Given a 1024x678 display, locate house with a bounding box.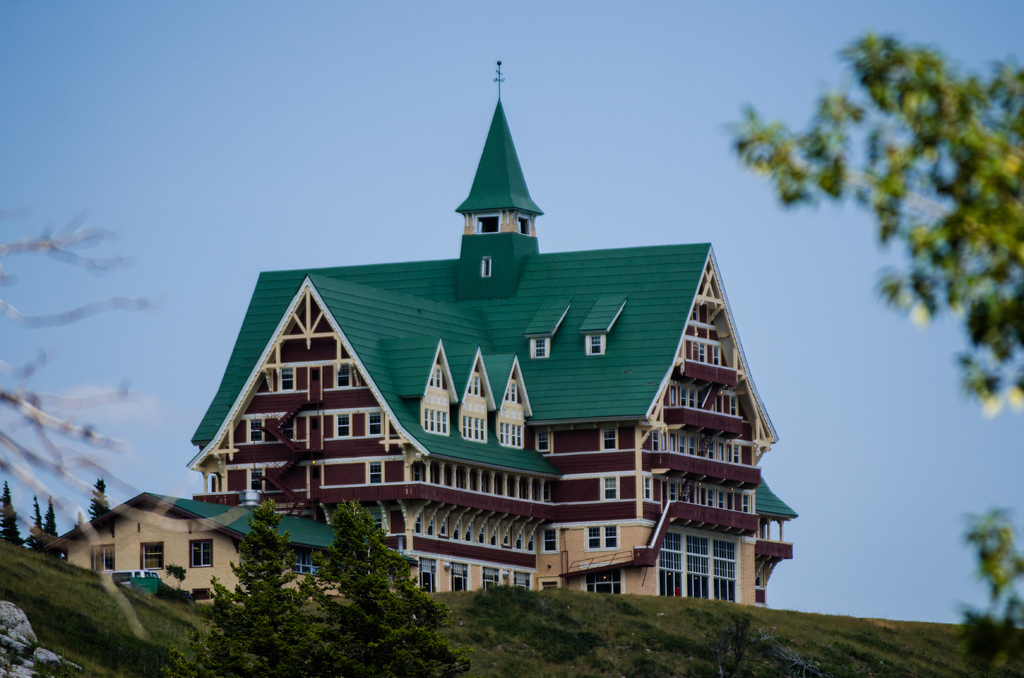
Located: 42/494/351/609.
